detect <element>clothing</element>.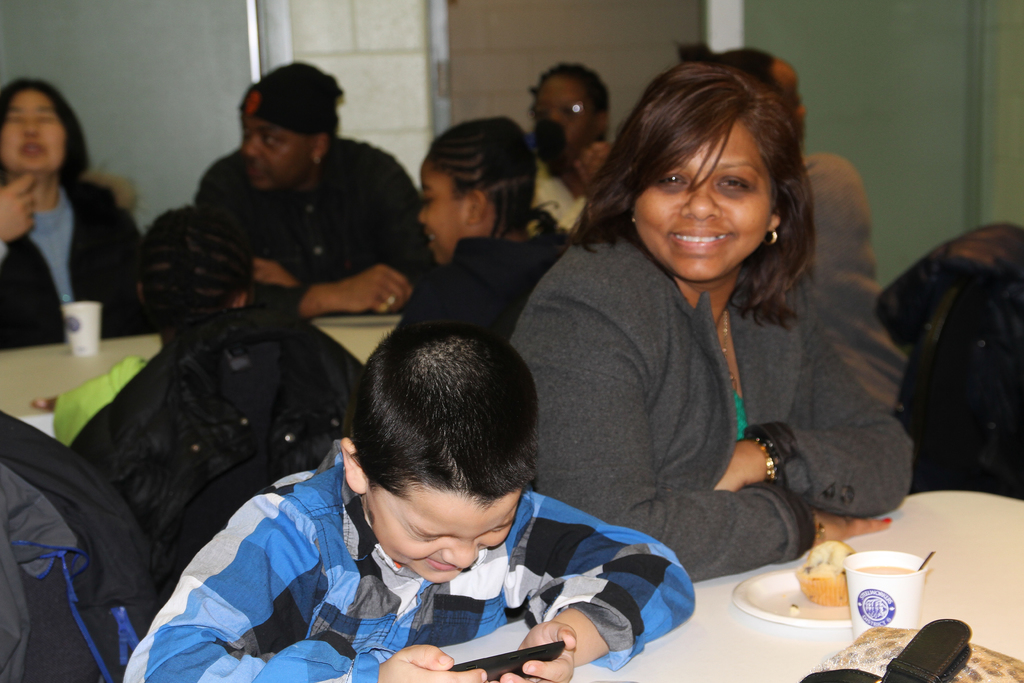
Detected at {"x1": 66, "y1": 302, "x2": 383, "y2": 612}.
